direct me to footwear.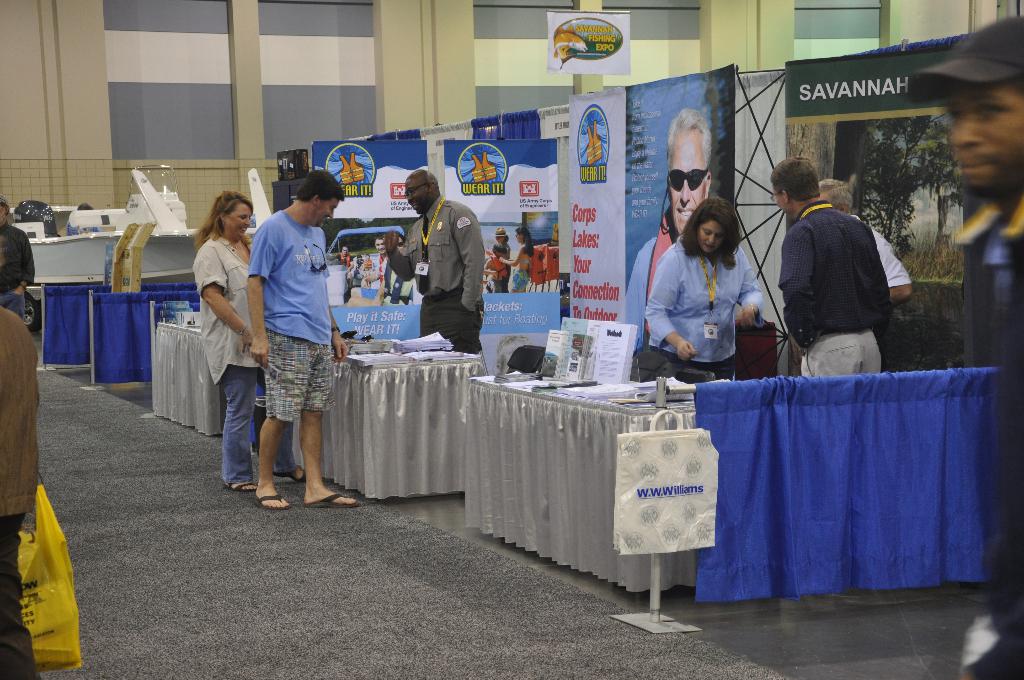
Direction: 252 493 292 510.
